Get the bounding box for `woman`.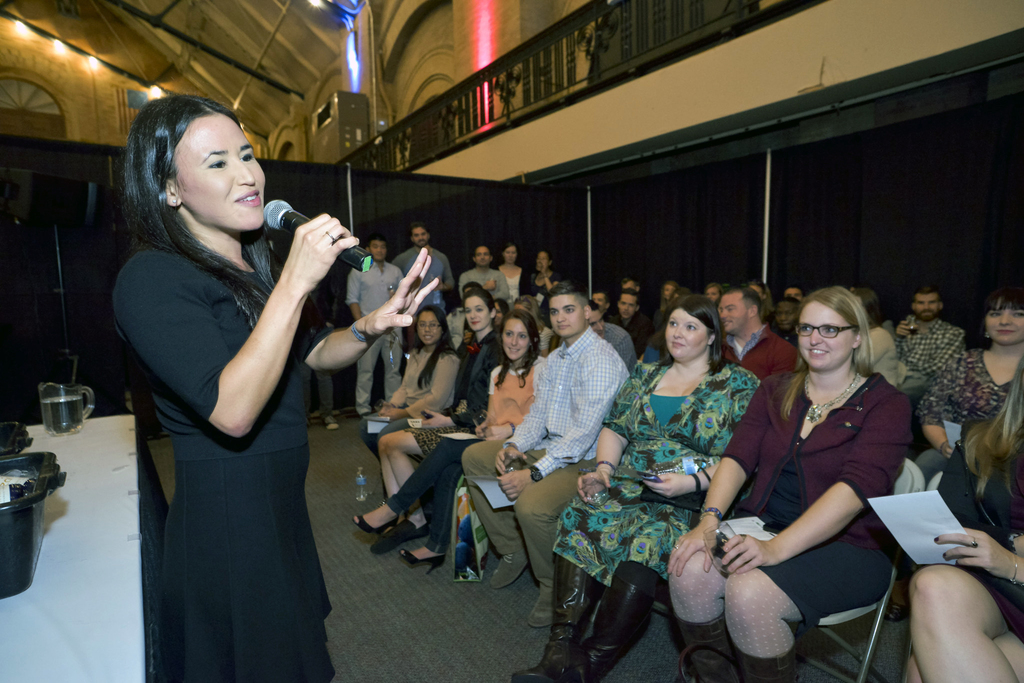
region(920, 286, 1023, 486).
